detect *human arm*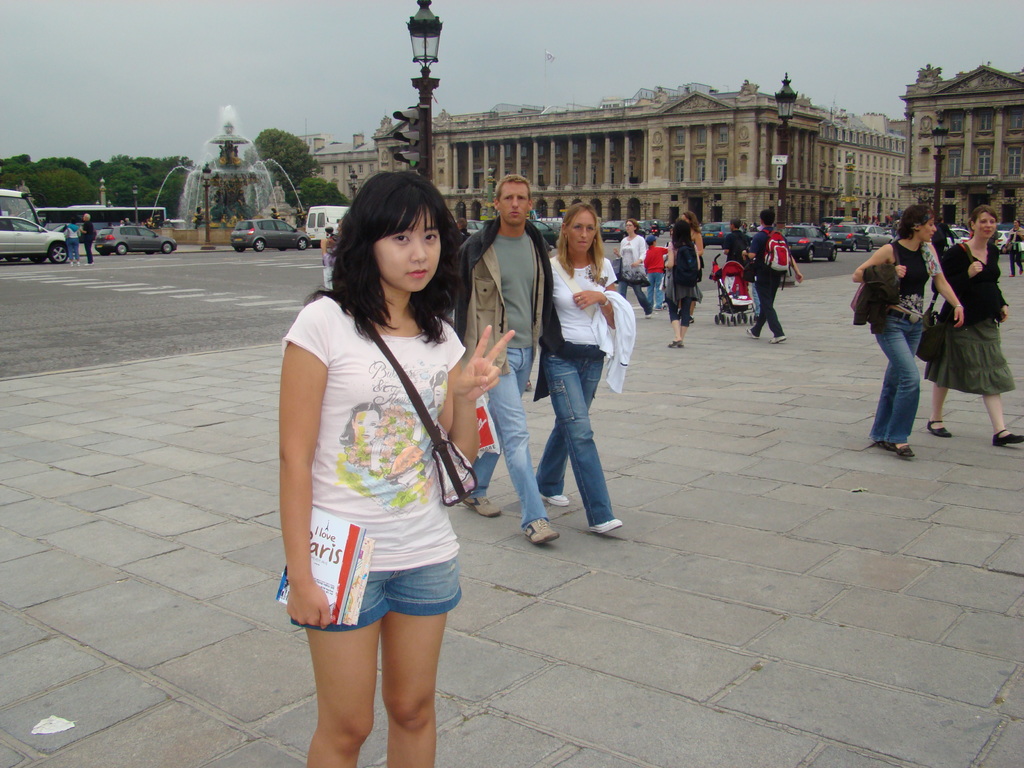
detection(567, 255, 623, 331)
